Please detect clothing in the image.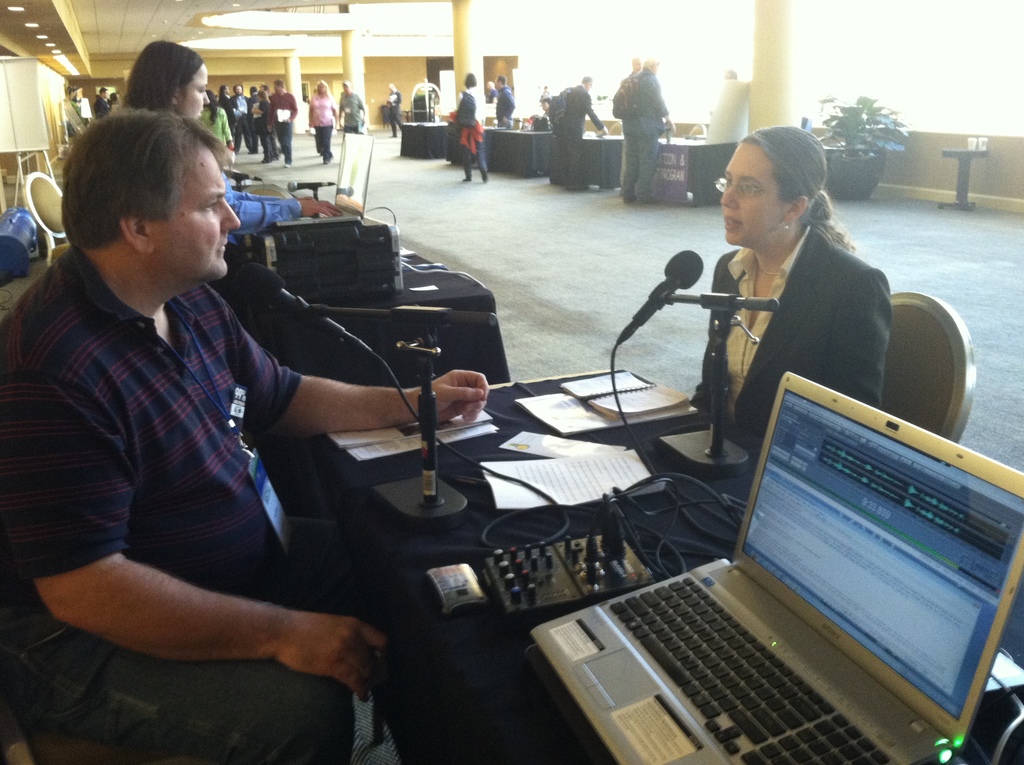
select_region(690, 225, 889, 464).
